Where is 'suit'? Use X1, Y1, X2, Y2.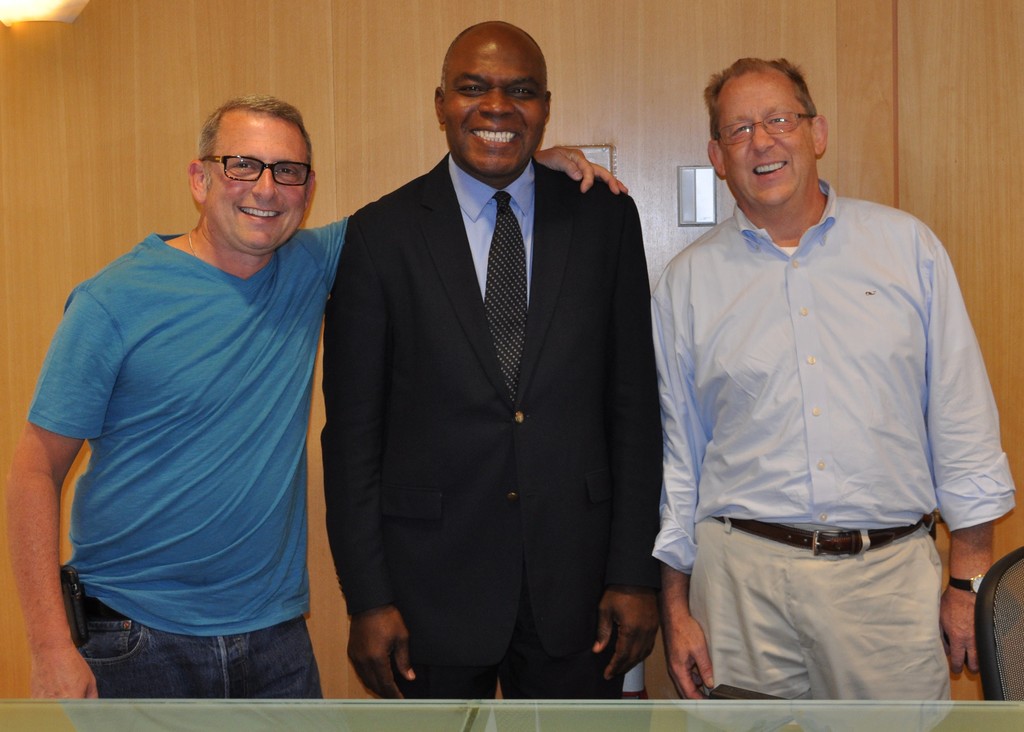
285, 99, 644, 701.
